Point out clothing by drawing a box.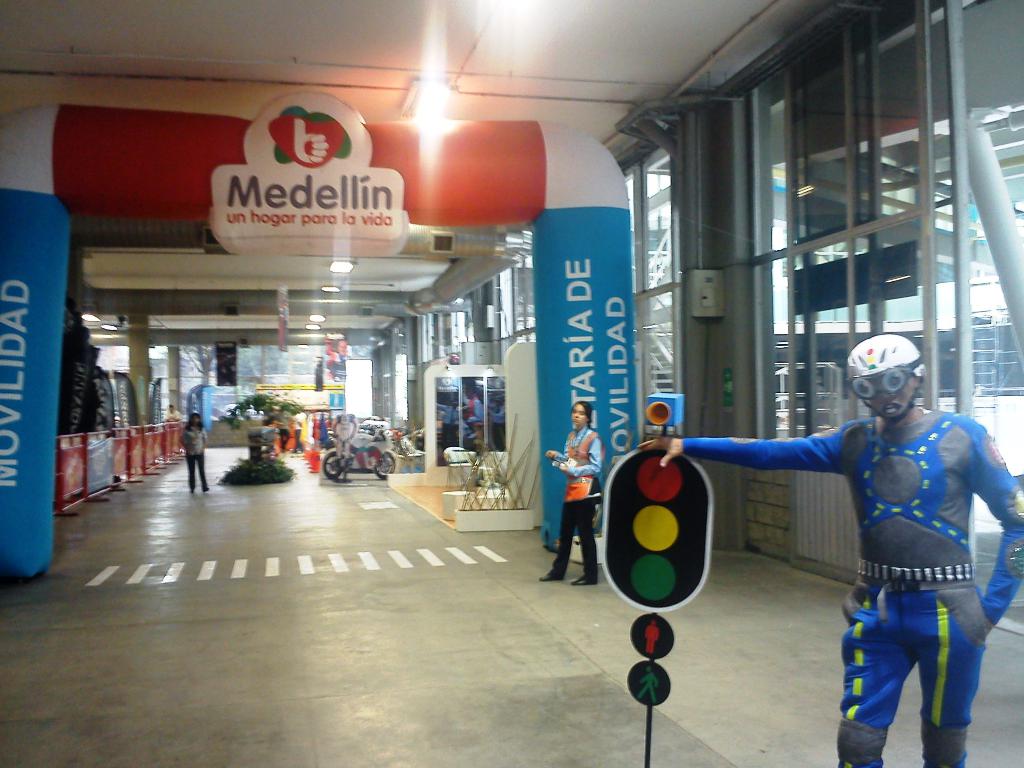
bbox=(181, 428, 208, 488).
